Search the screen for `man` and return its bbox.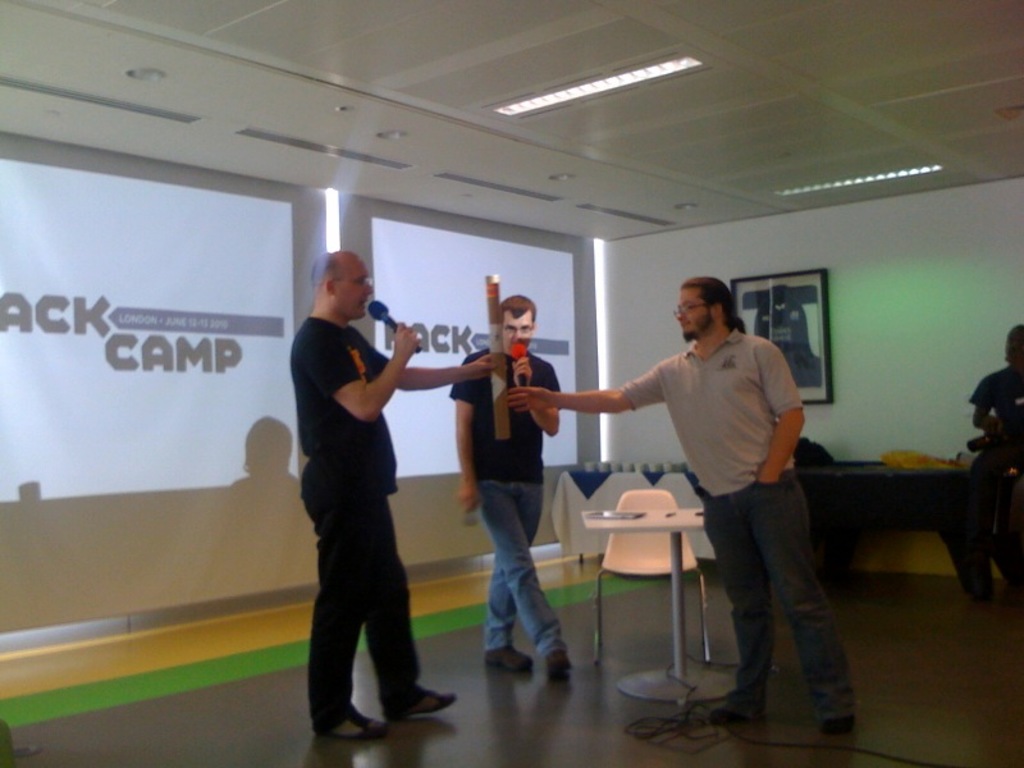
Found: region(447, 291, 577, 680).
